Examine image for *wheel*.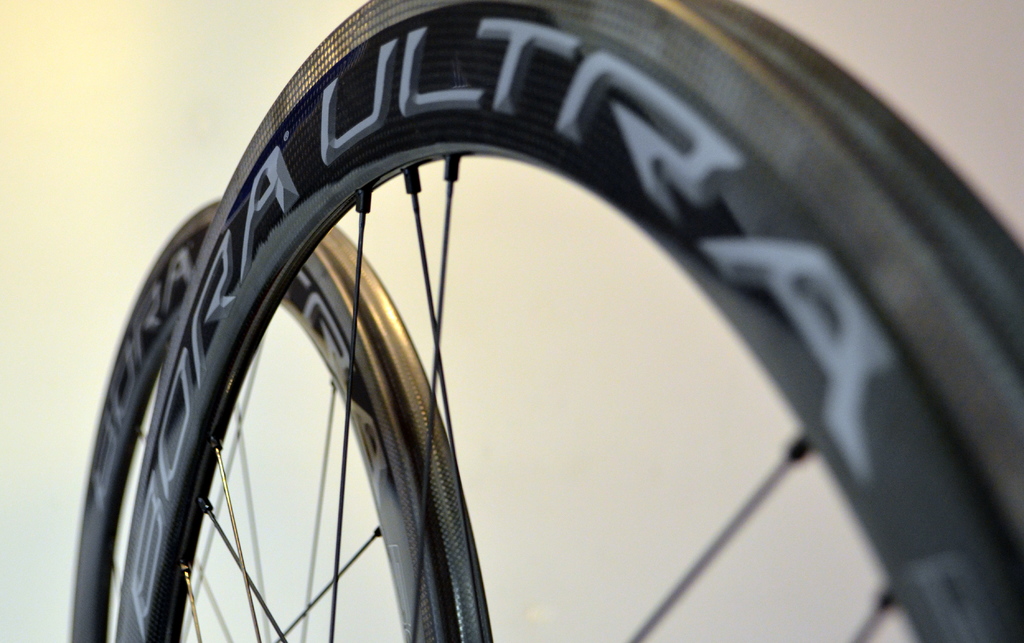
Examination result: {"x1": 72, "y1": 204, "x2": 496, "y2": 642}.
